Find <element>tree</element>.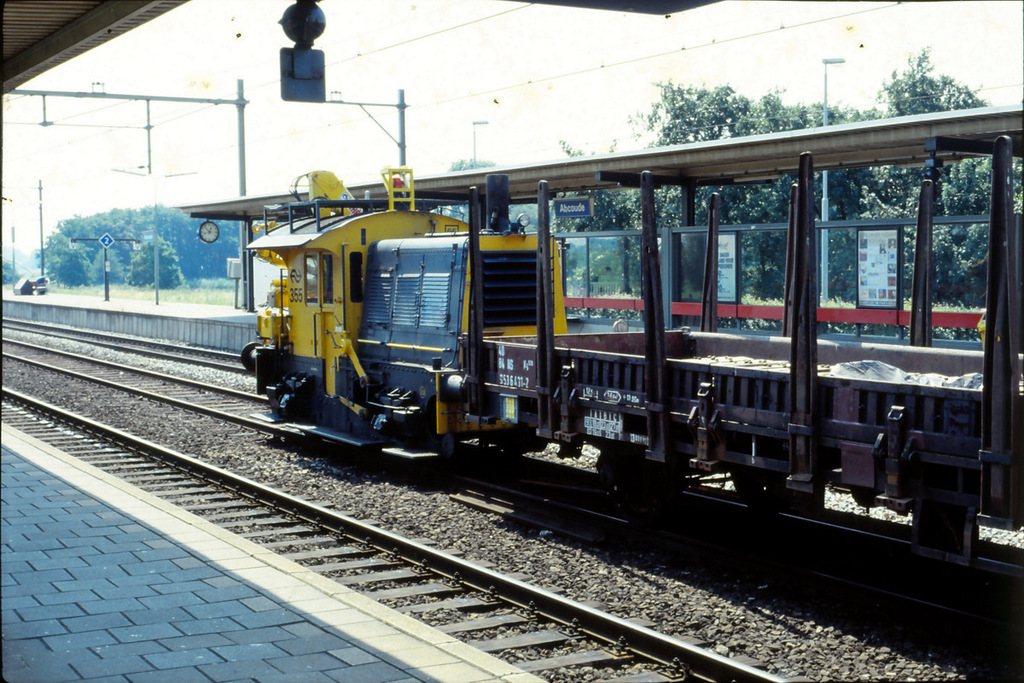
423:155:561:246.
